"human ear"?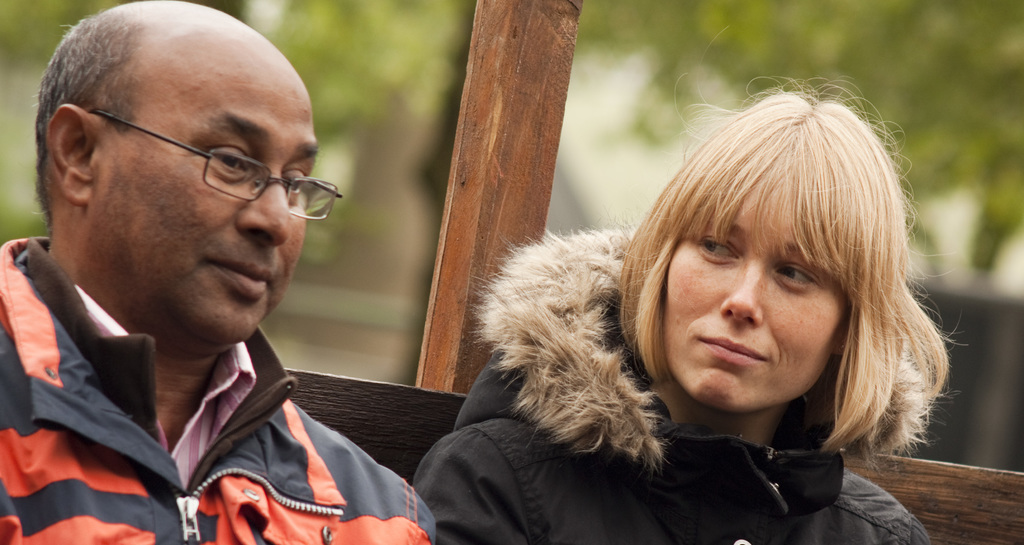
47,104,93,207
